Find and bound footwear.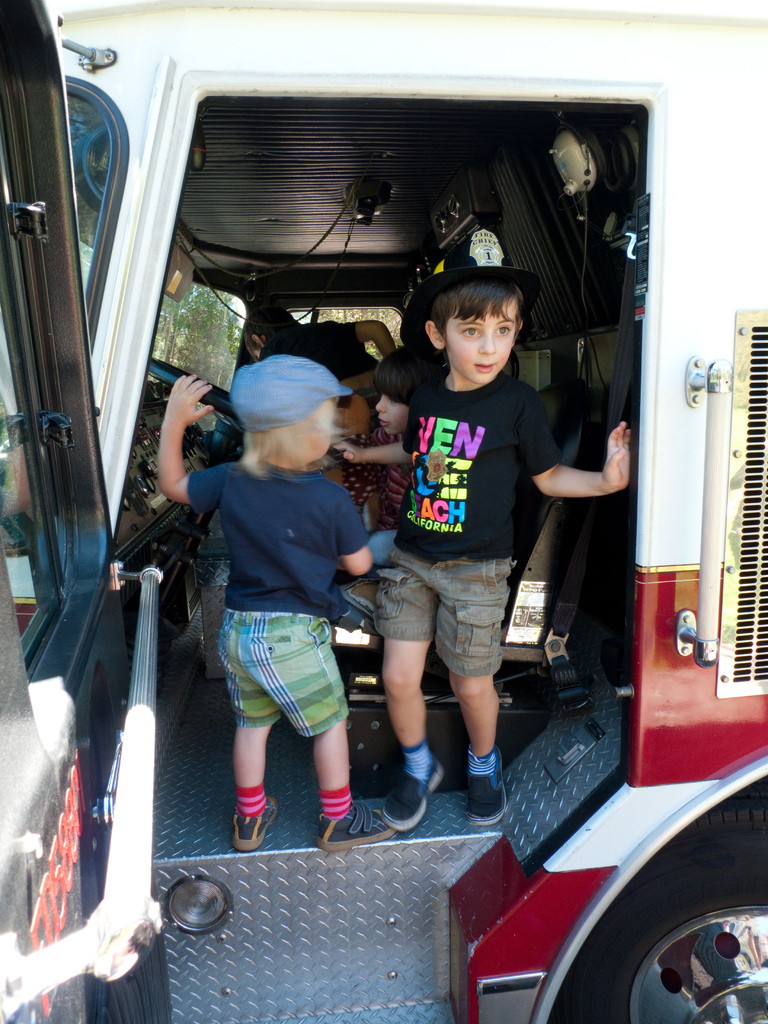
Bound: <bbox>317, 809, 394, 854</bbox>.
